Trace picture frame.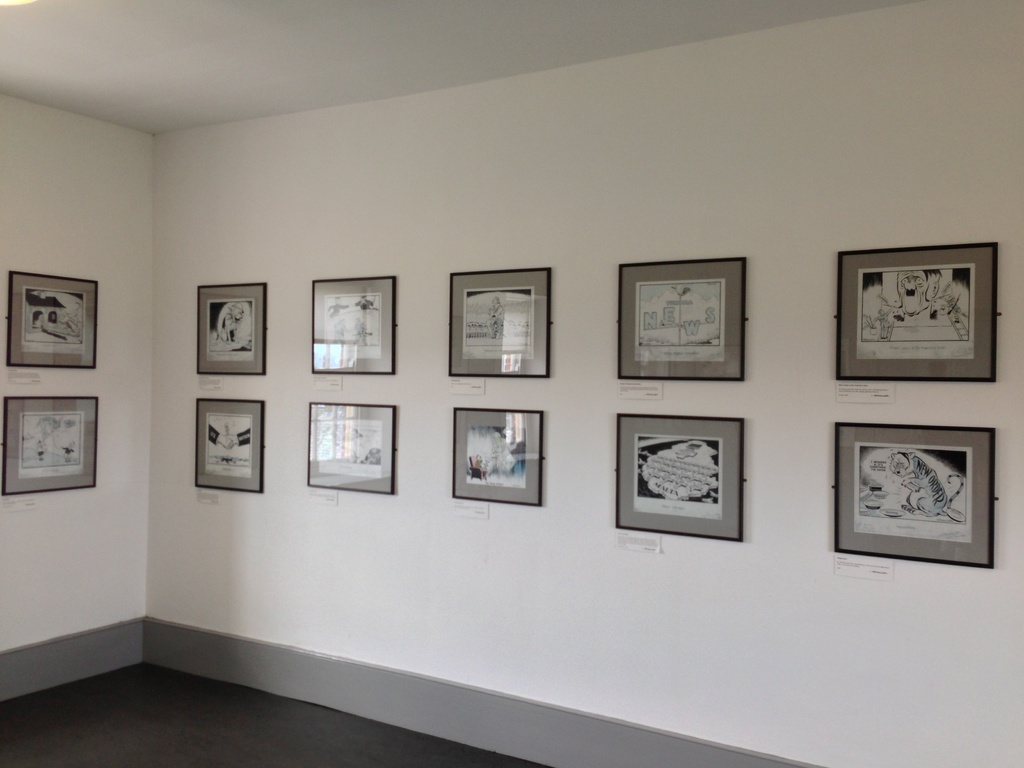
Traced to box=[308, 278, 397, 374].
